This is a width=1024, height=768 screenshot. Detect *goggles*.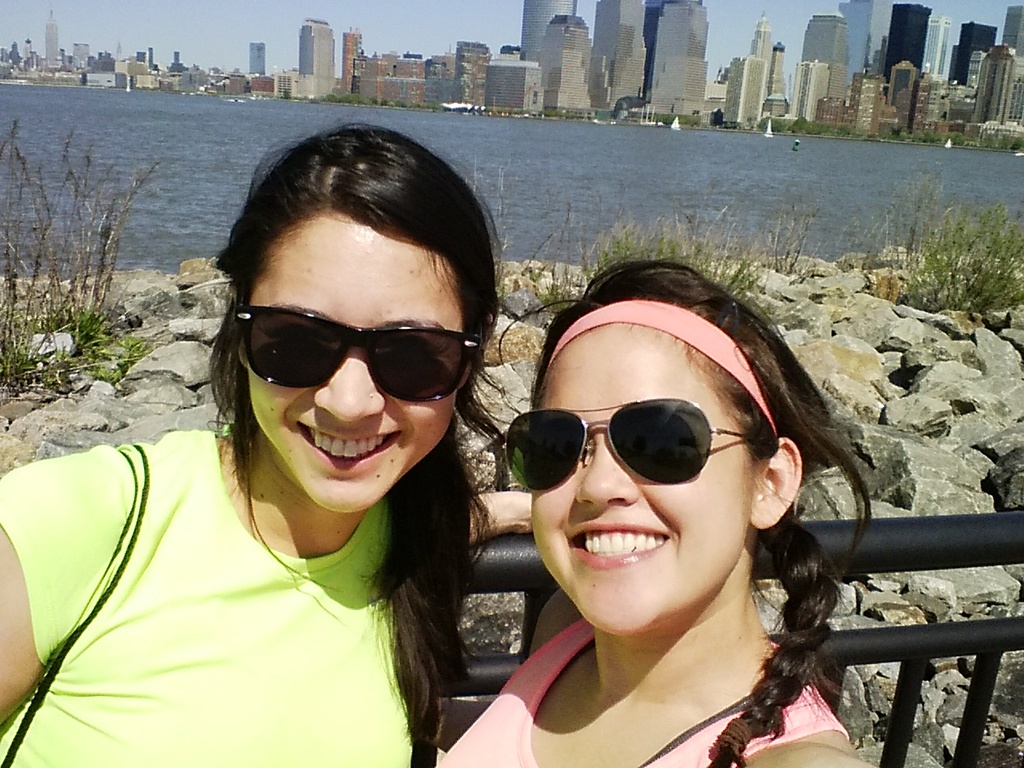
[left=223, top=286, right=487, bottom=391].
